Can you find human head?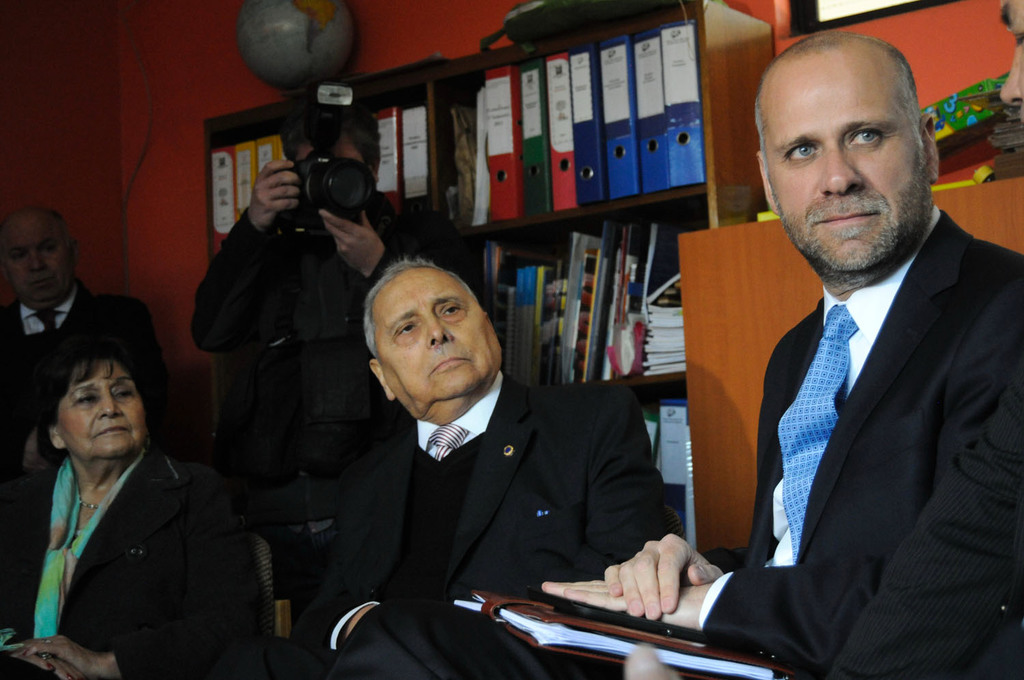
Yes, bounding box: <box>279,94,384,195</box>.
